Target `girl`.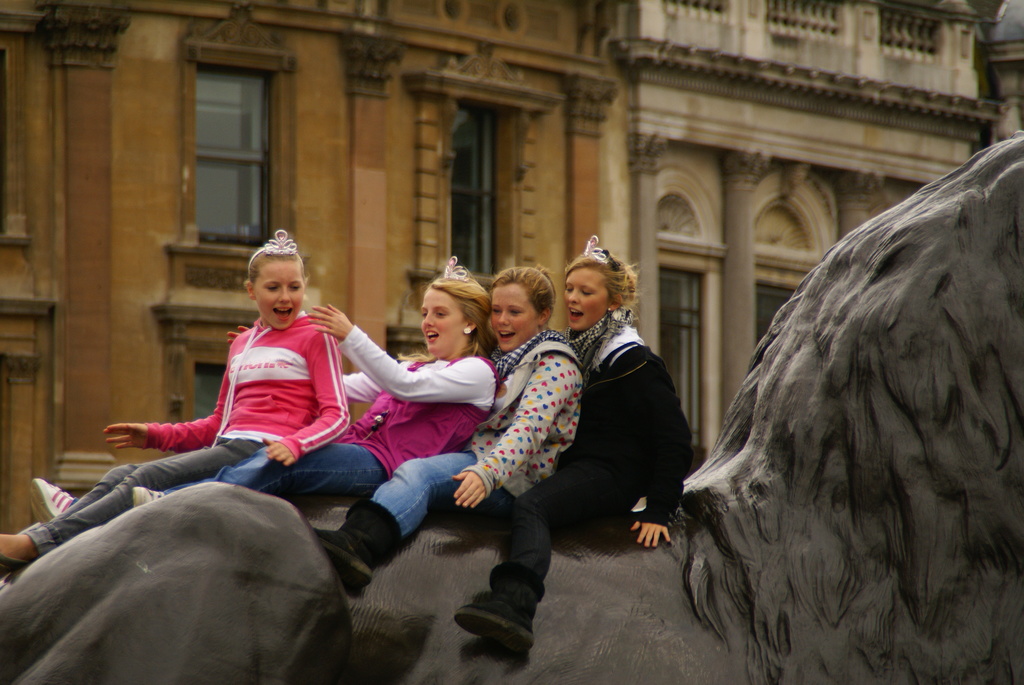
Target region: <region>360, 242, 701, 676</region>.
